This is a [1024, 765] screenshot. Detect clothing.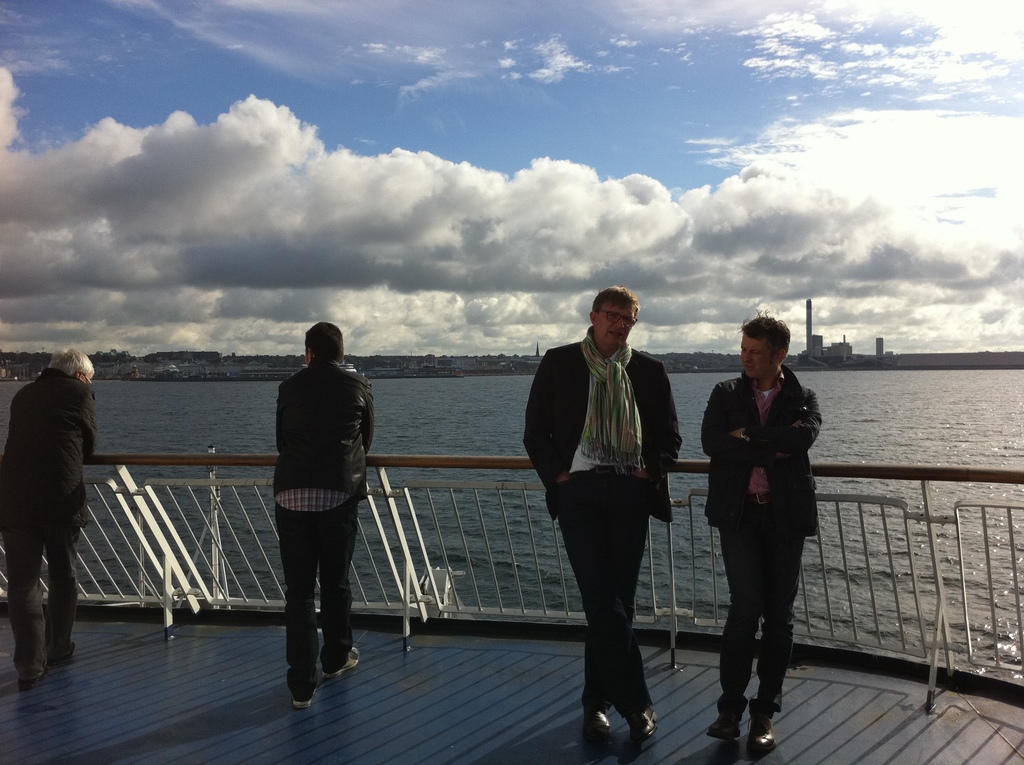
region(514, 332, 680, 714).
